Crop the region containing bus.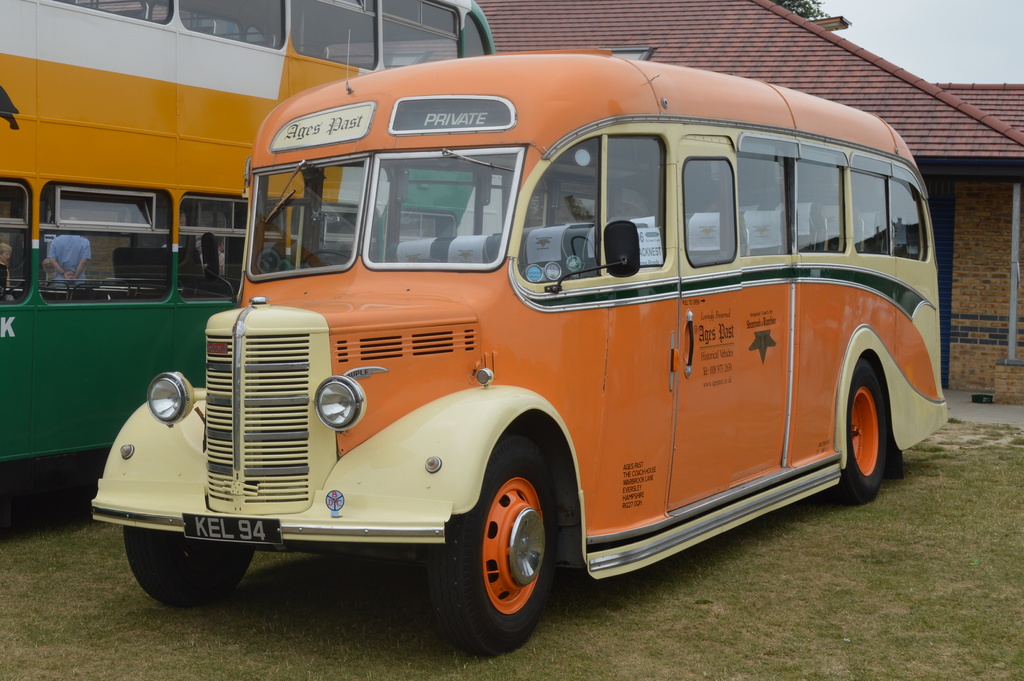
Crop region: (x1=0, y1=0, x2=493, y2=509).
